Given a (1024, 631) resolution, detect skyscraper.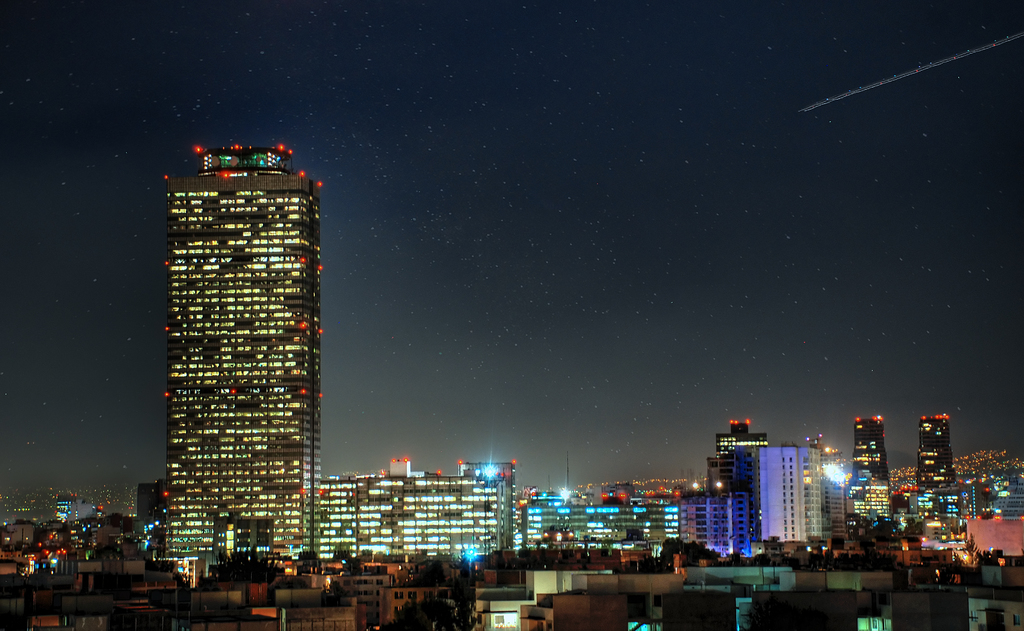
139,131,333,573.
